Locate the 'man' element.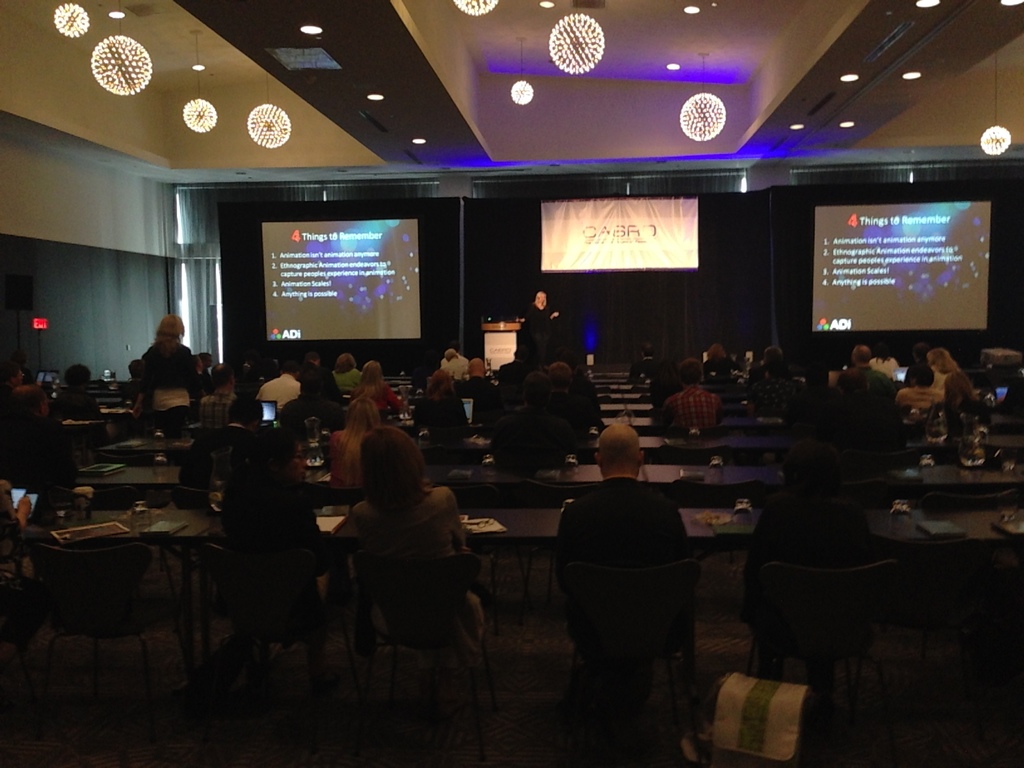
Element bbox: <box>179,397,278,497</box>.
